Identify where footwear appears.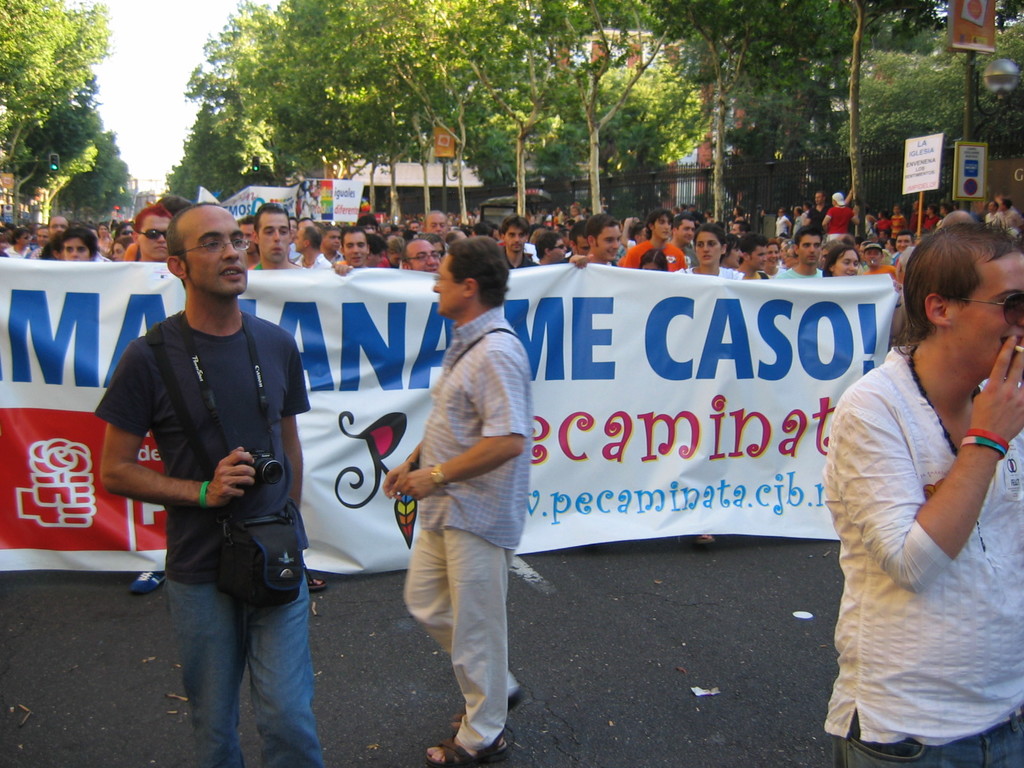
Appears at l=420, t=732, r=513, b=767.
